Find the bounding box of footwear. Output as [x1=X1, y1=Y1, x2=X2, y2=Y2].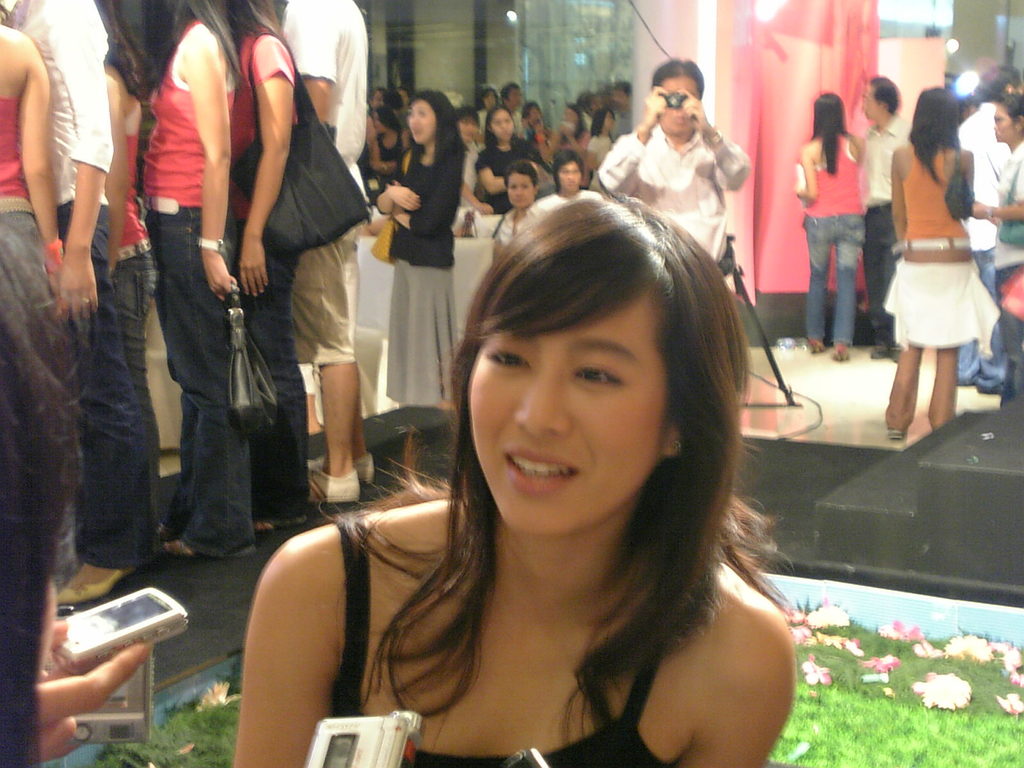
[x1=319, y1=455, x2=376, y2=485].
